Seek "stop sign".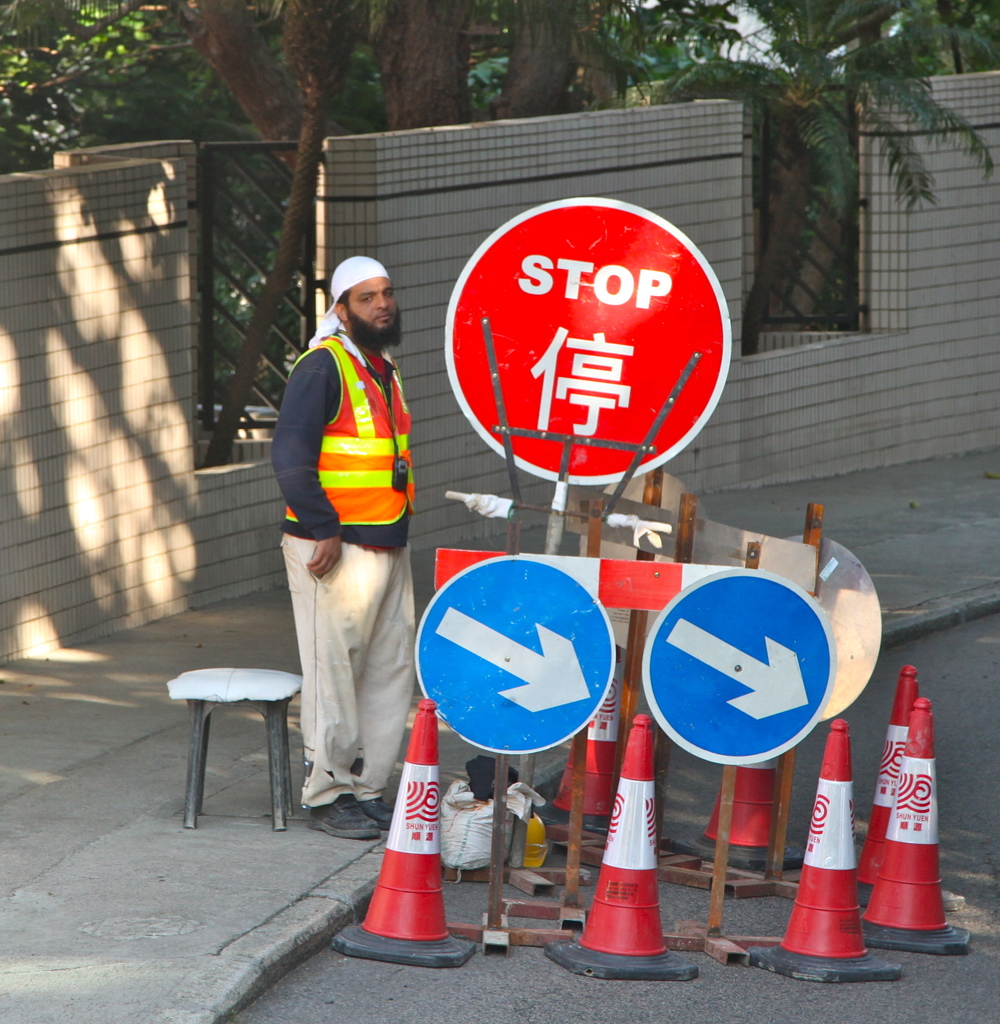
x1=440 y1=197 x2=734 y2=487.
